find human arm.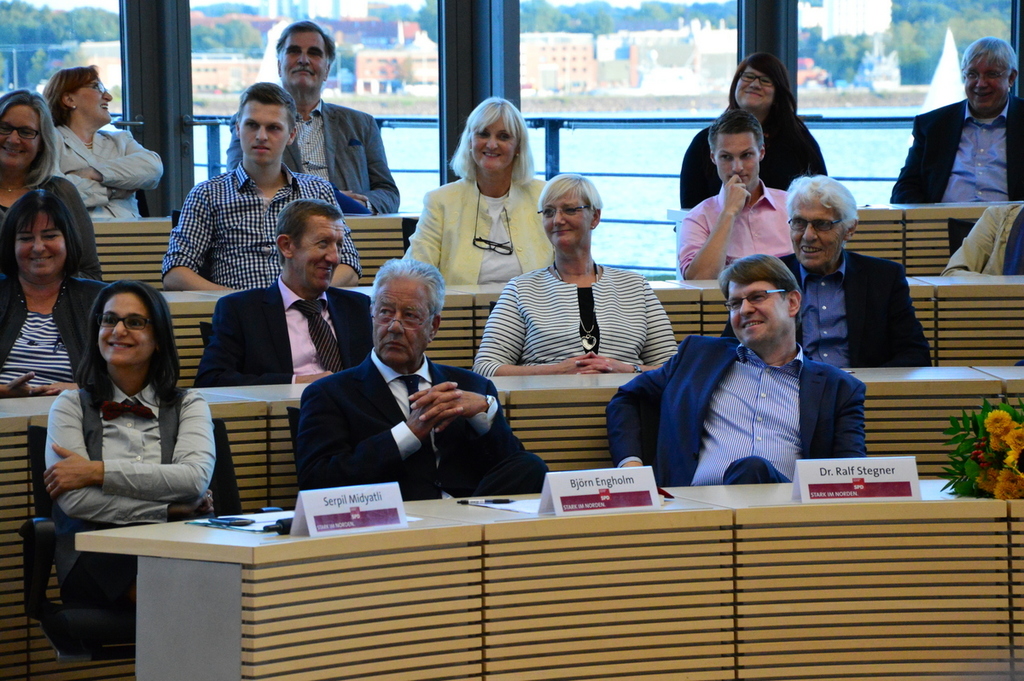
<bbox>310, 178, 367, 292</bbox>.
